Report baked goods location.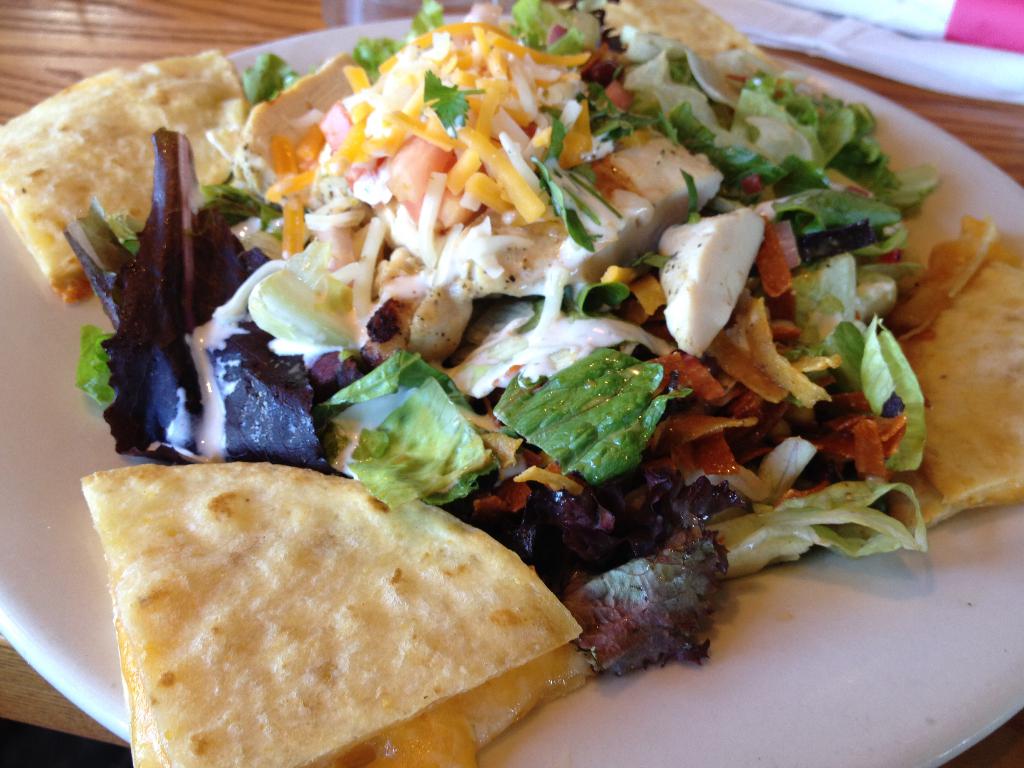
Report: pyautogui.locateOnScreen(75, 477, 590, 767).
